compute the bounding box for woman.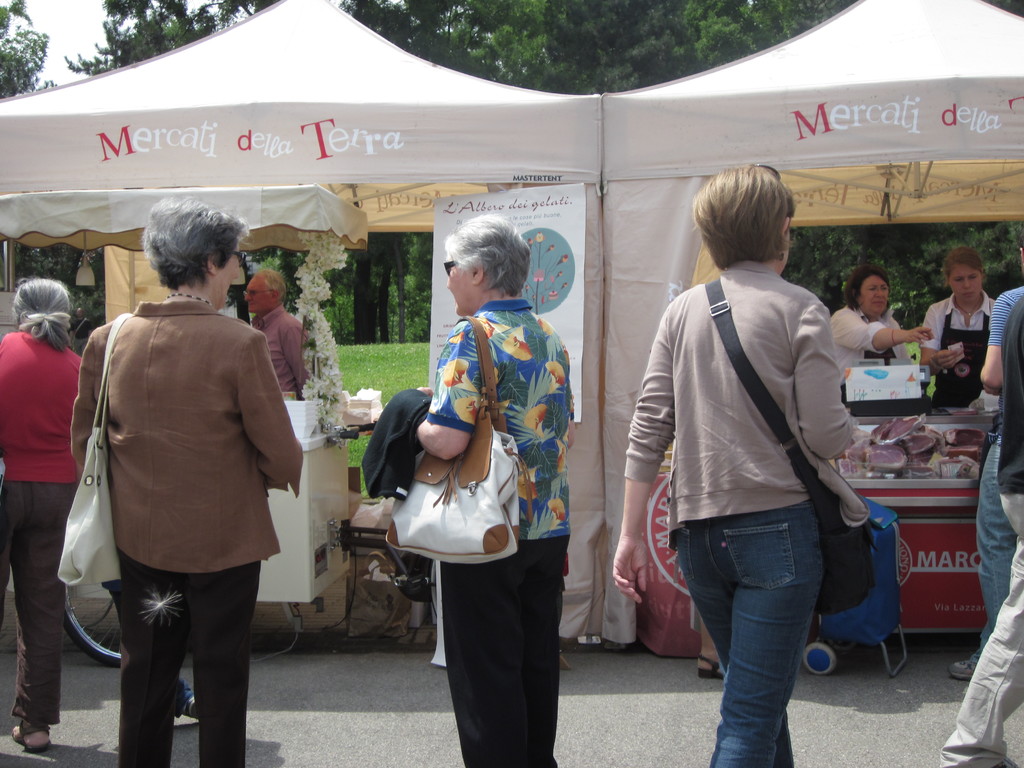
select_region(916, 247, 994, 412).
